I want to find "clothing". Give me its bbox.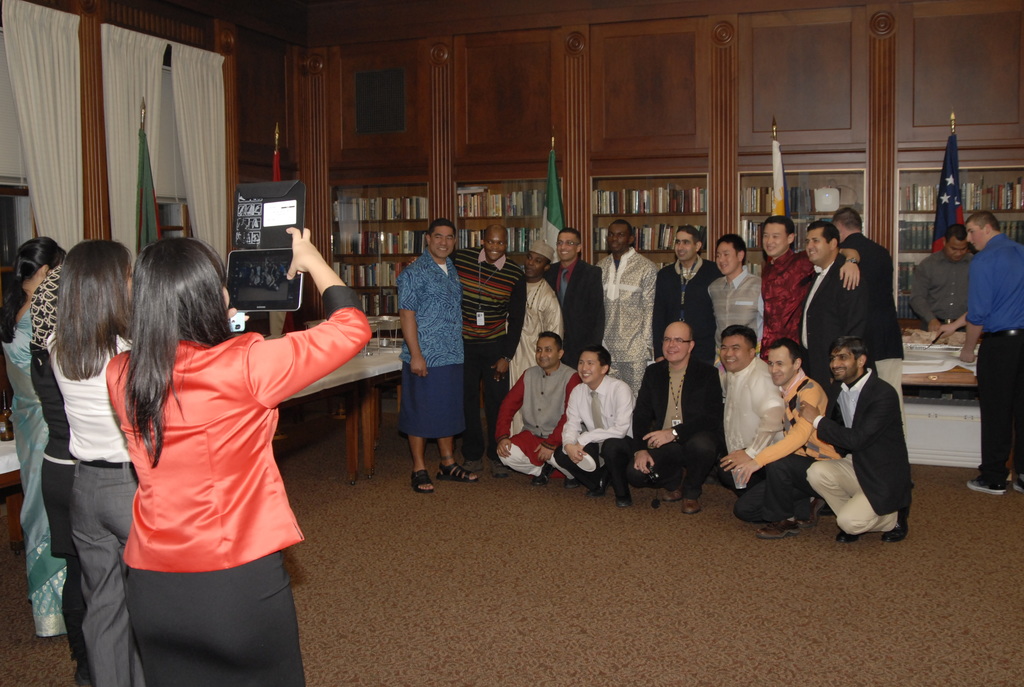
bbox=(2, 312, 62, 642).
